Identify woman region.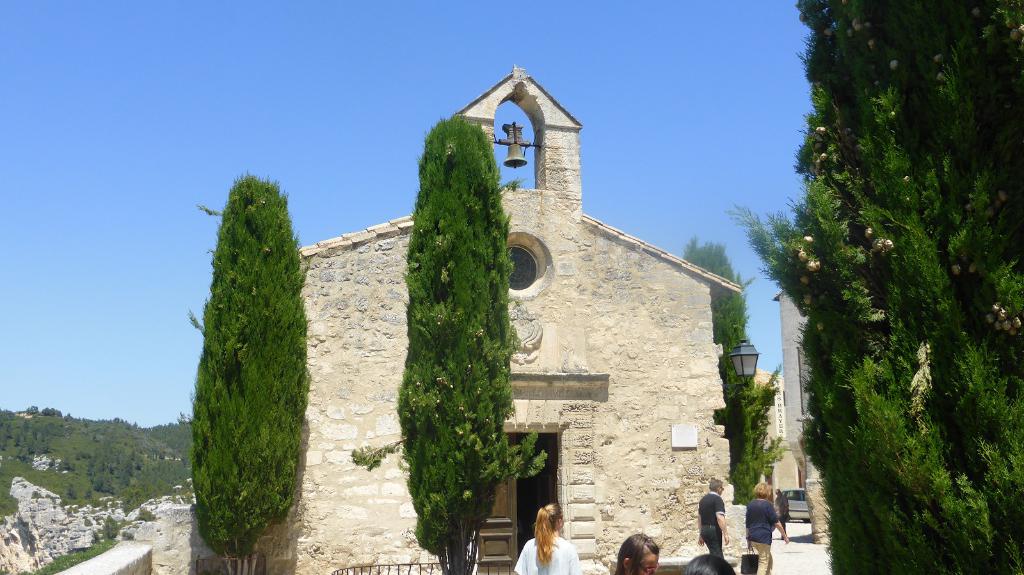
Region: 744, 480, 791, 574.
